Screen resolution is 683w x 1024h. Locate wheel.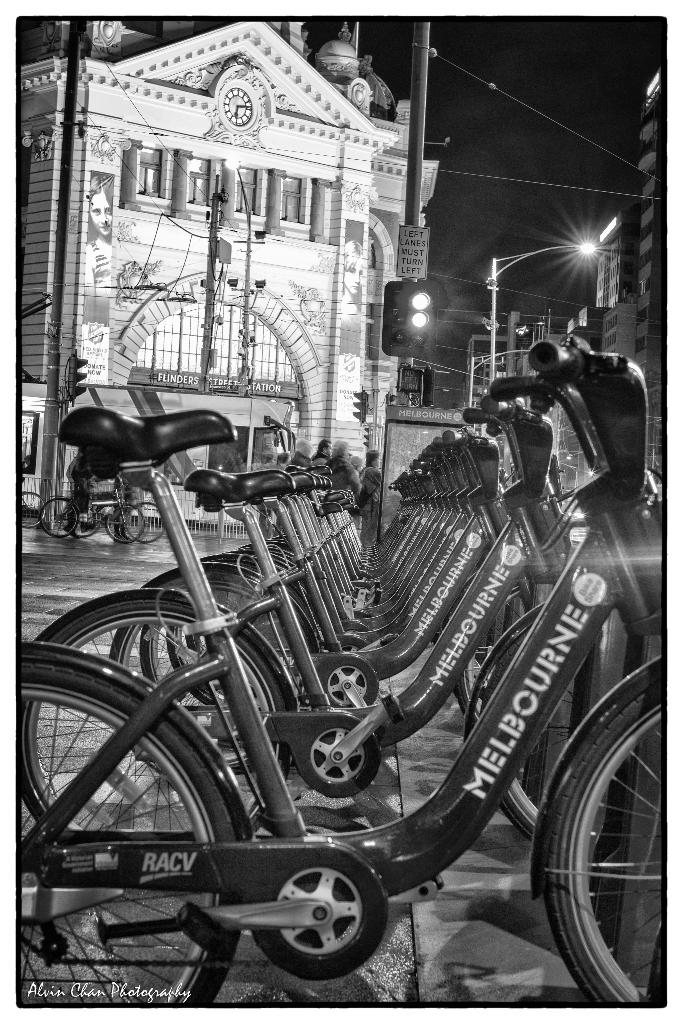
l=477, t=606, r=602, b=849.
